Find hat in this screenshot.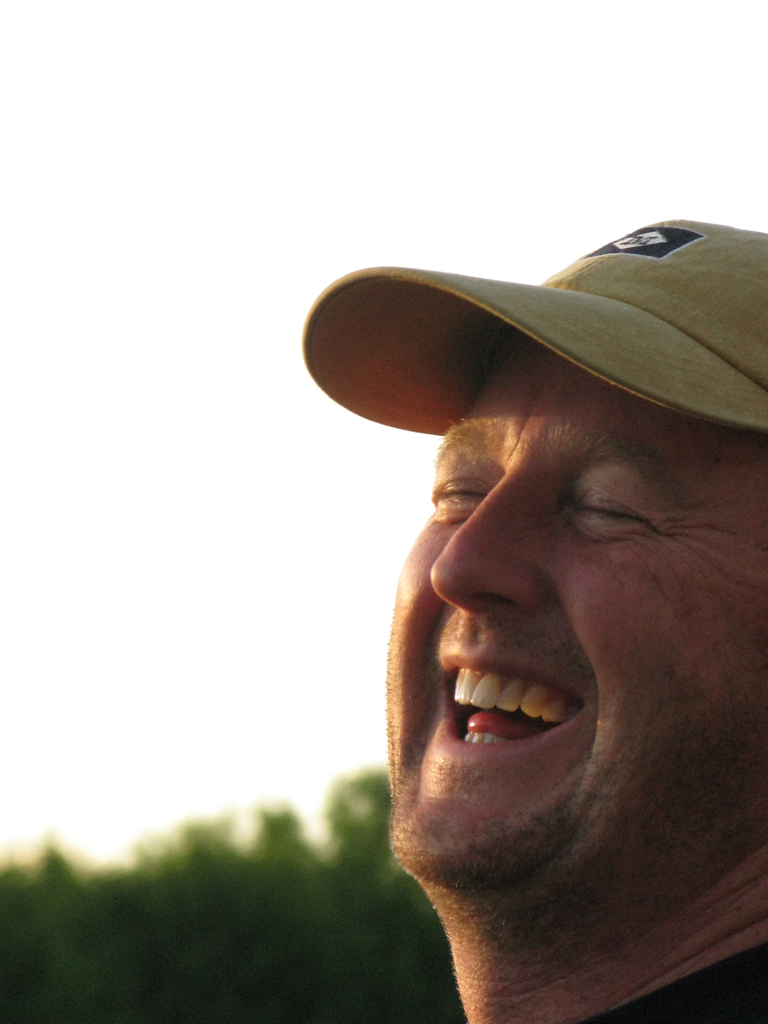
The bounding box for hat is bbox=[301, 211, 767, 438].
